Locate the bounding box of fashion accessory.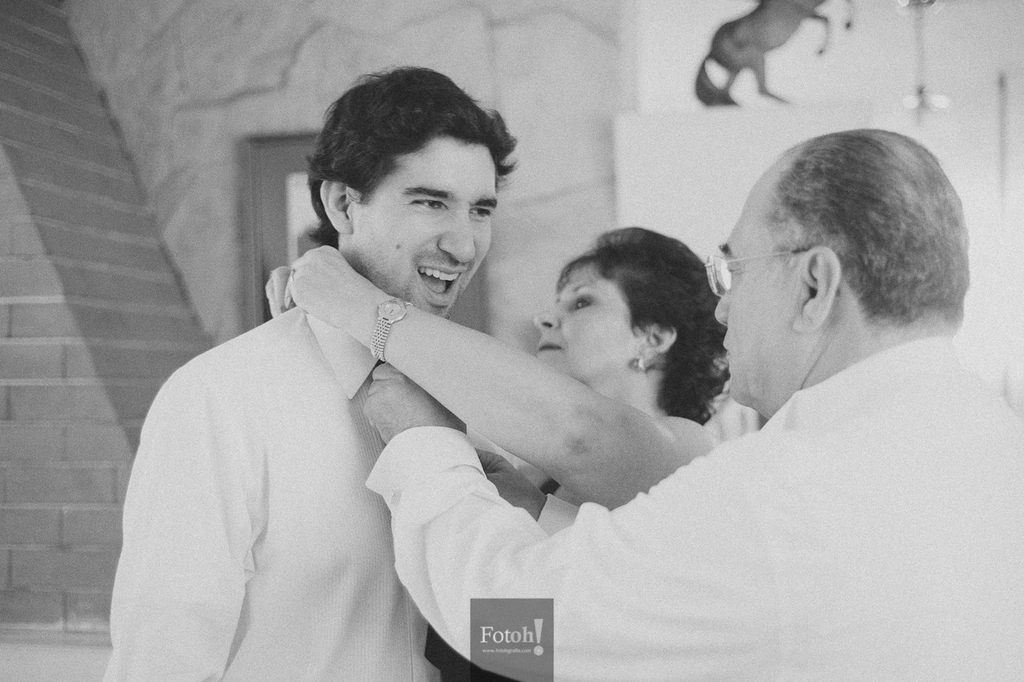
Bounding box: detection(633, 358, 642, 371).
